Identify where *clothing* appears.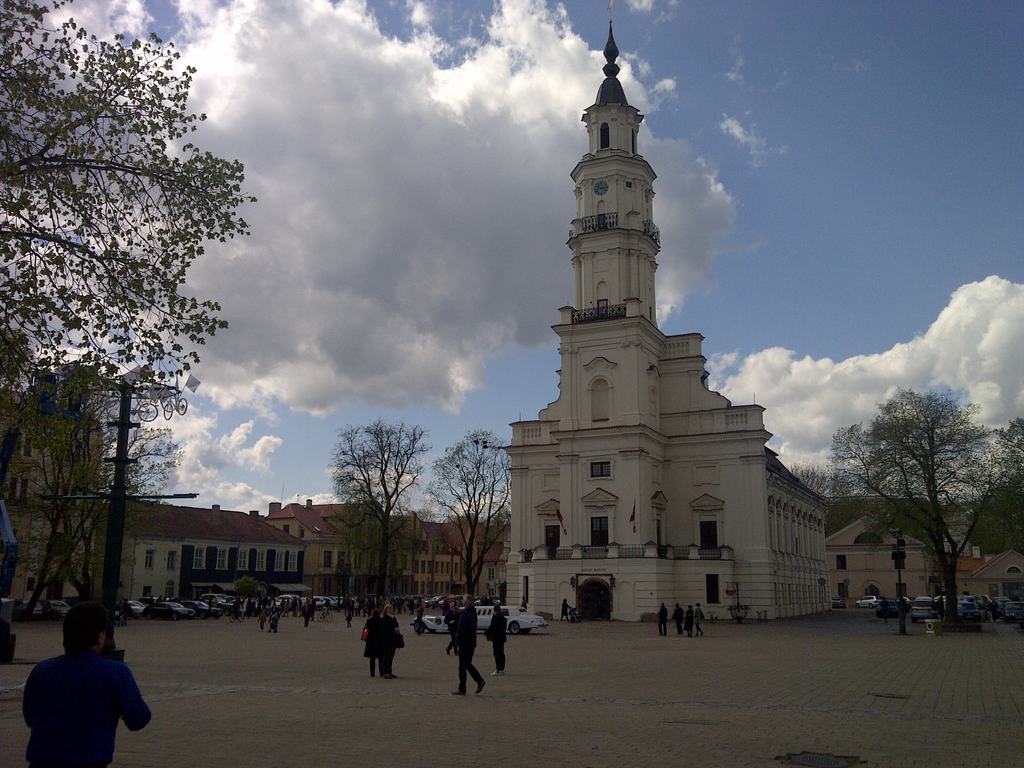
Appears at <box>671,609,680,634</box>.
